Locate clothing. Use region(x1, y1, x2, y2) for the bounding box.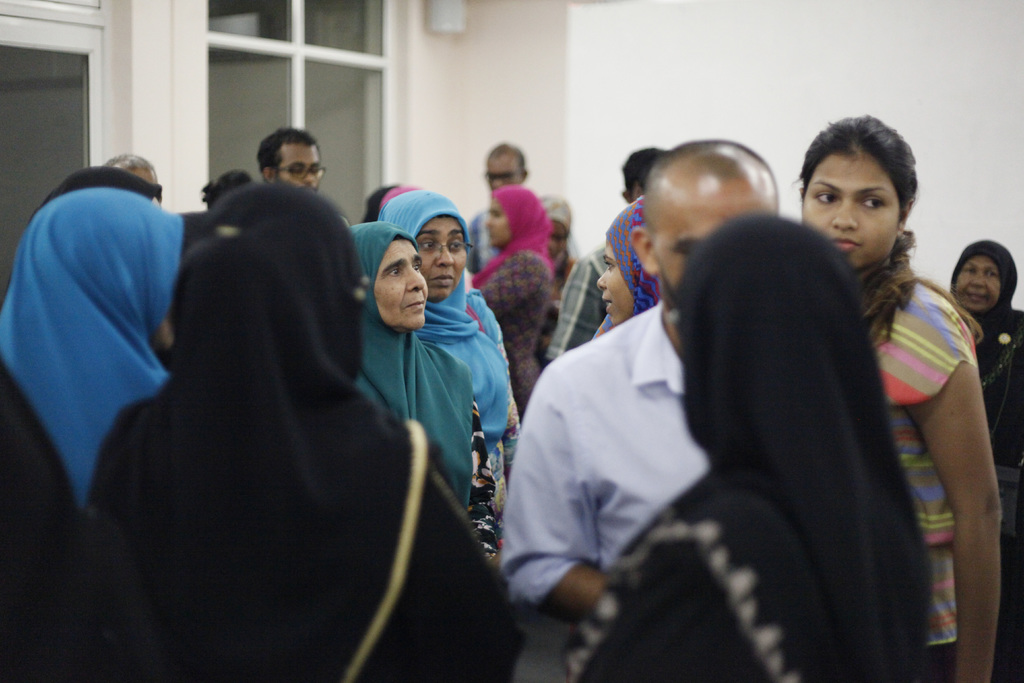
region(947, 242, 1023, 682).
